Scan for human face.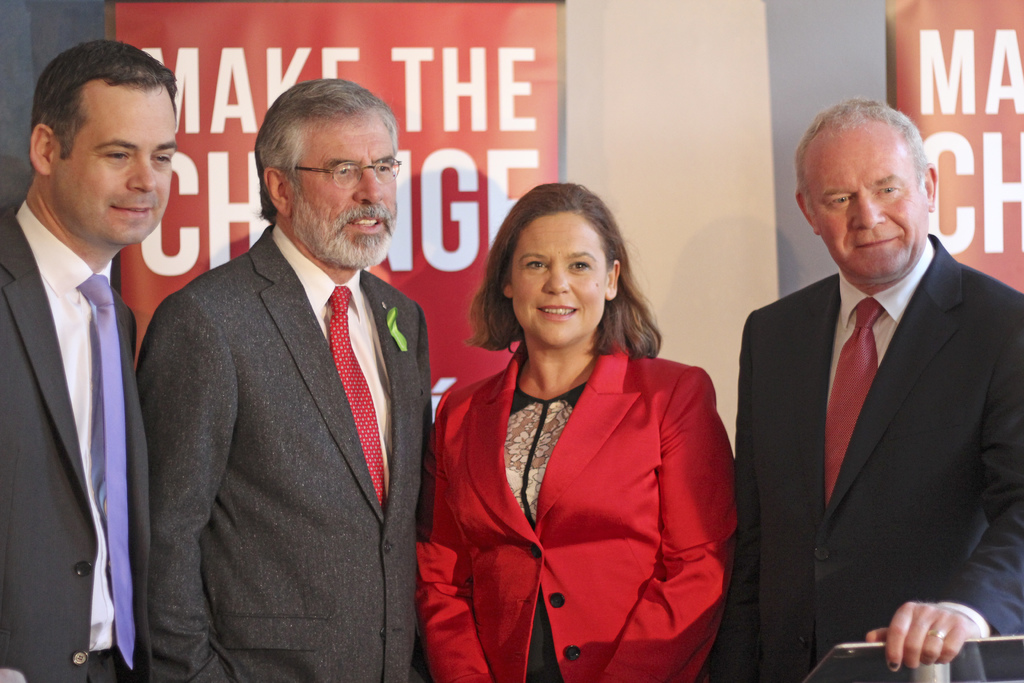
Scan result: [left=808, top=119, right=930, bottom=278].
